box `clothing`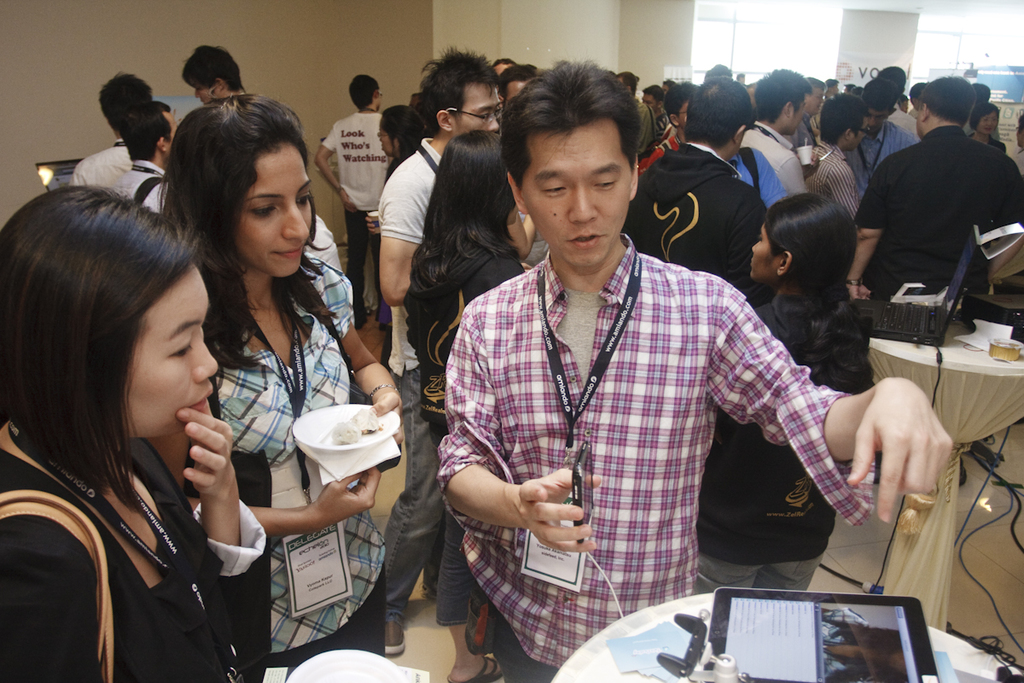
200:242:401:682
